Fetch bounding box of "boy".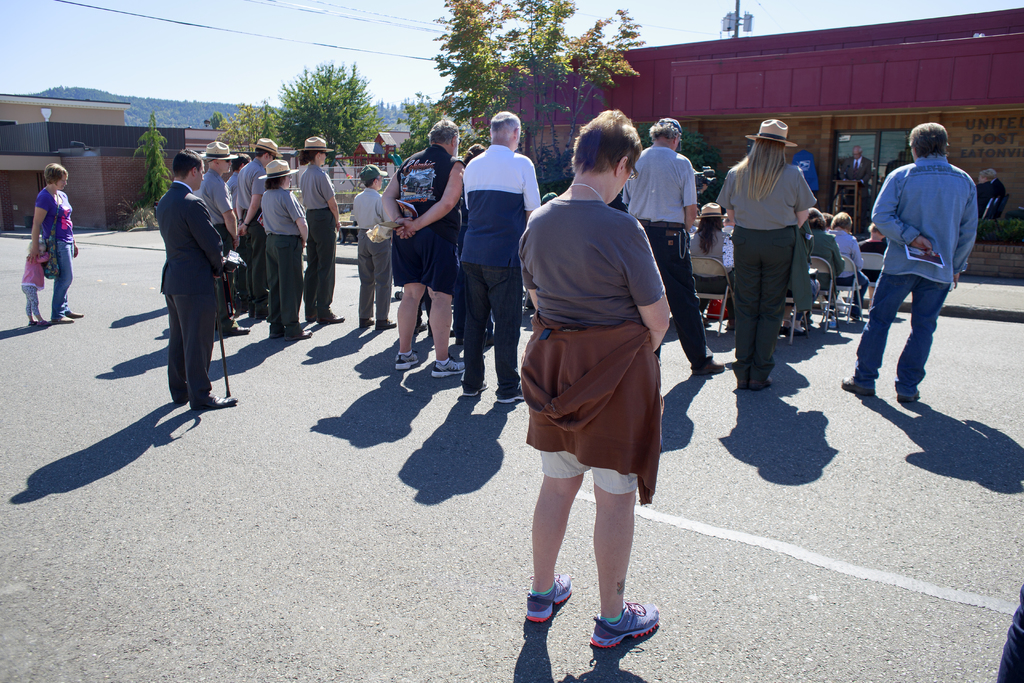
Bbox: bbox=(20, 241, 47, 329).
